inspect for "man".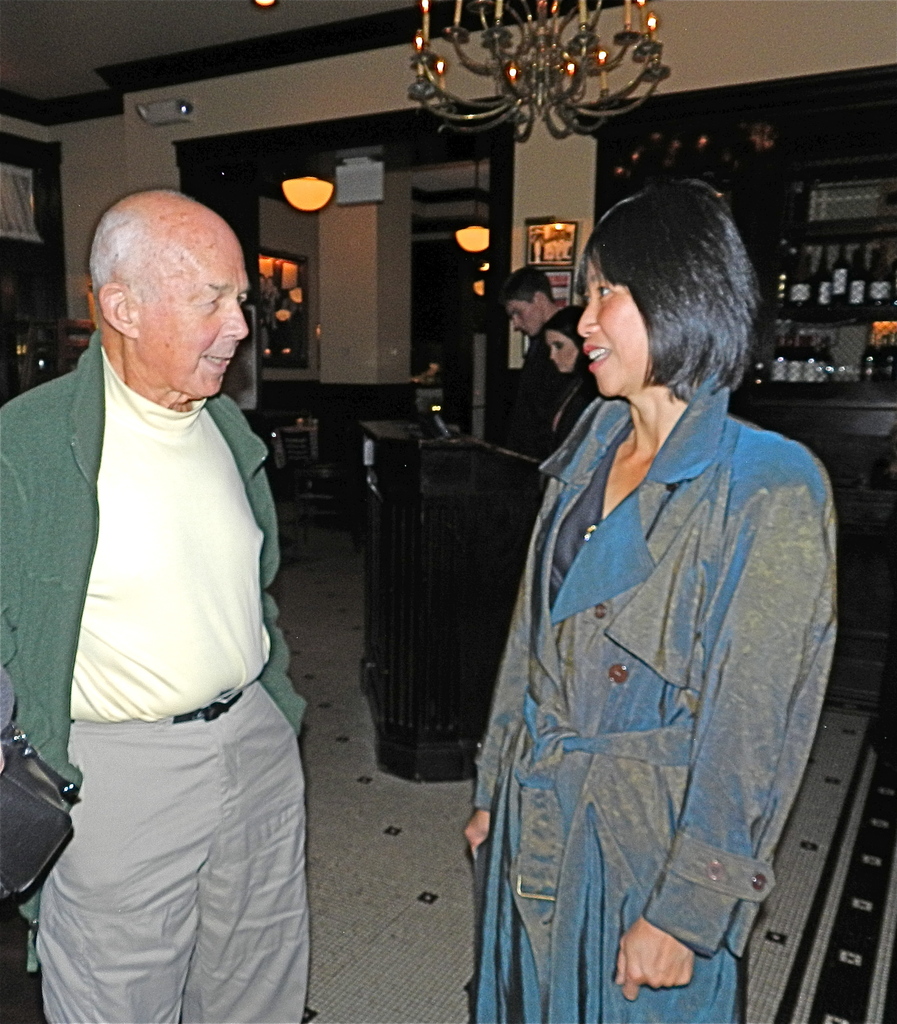
Inspection: BBox(12, 143, 341, 1023).
